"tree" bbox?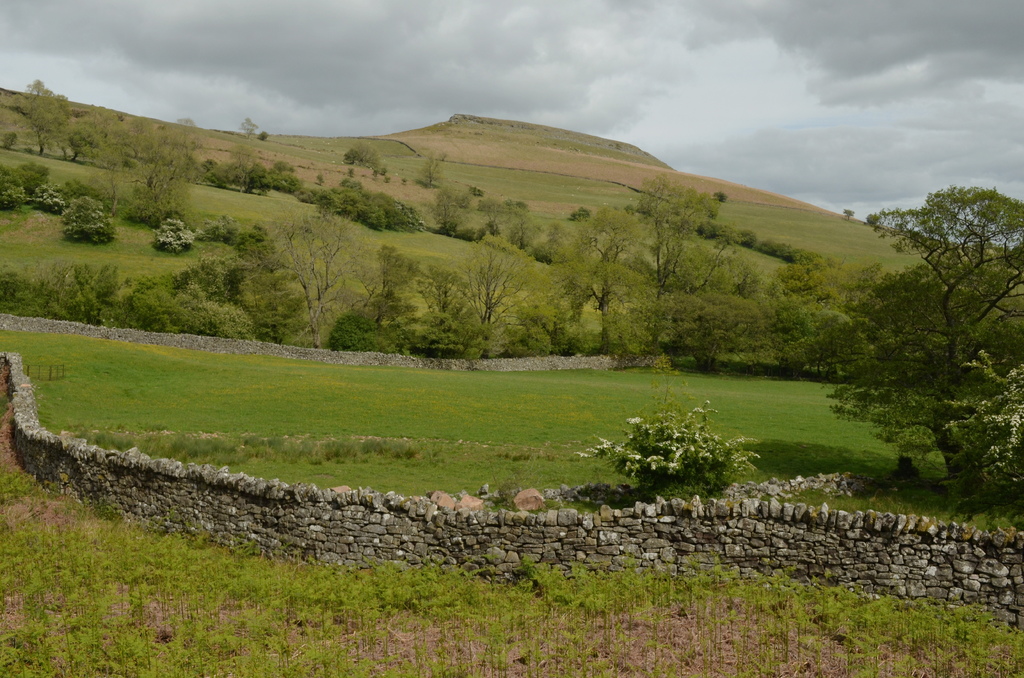
left=276, top=173, right=298, bottom=191
